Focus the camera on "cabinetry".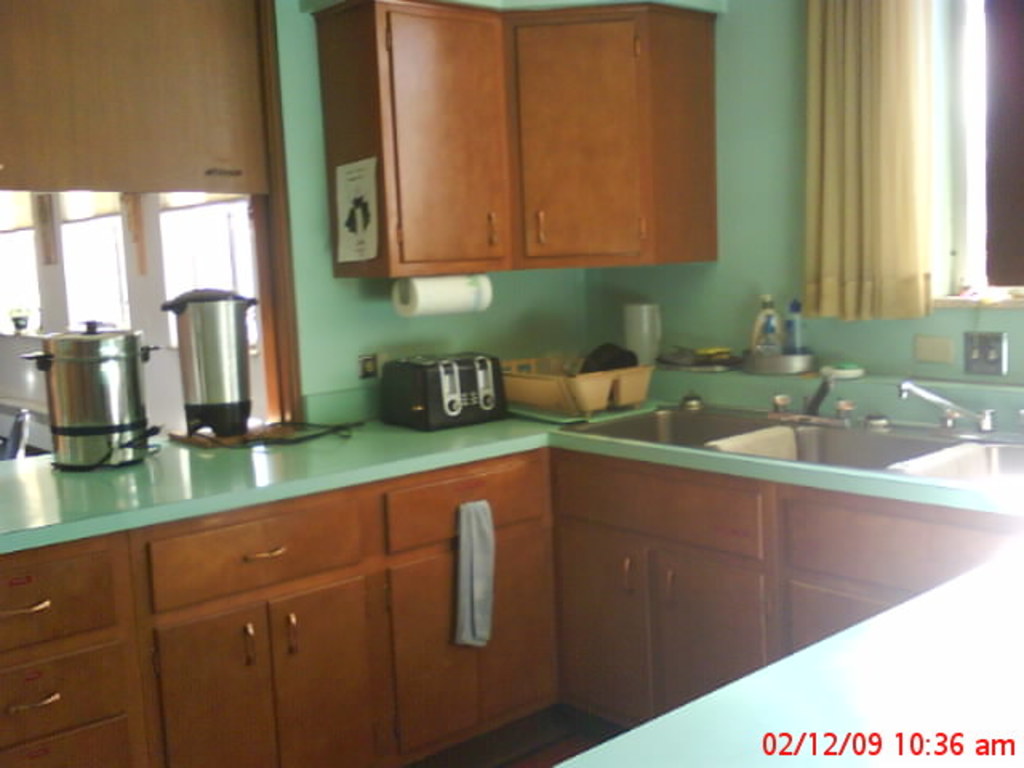
Focus region: {"left": 378, "top": 454, "right": 568, "bottom": 766}.
